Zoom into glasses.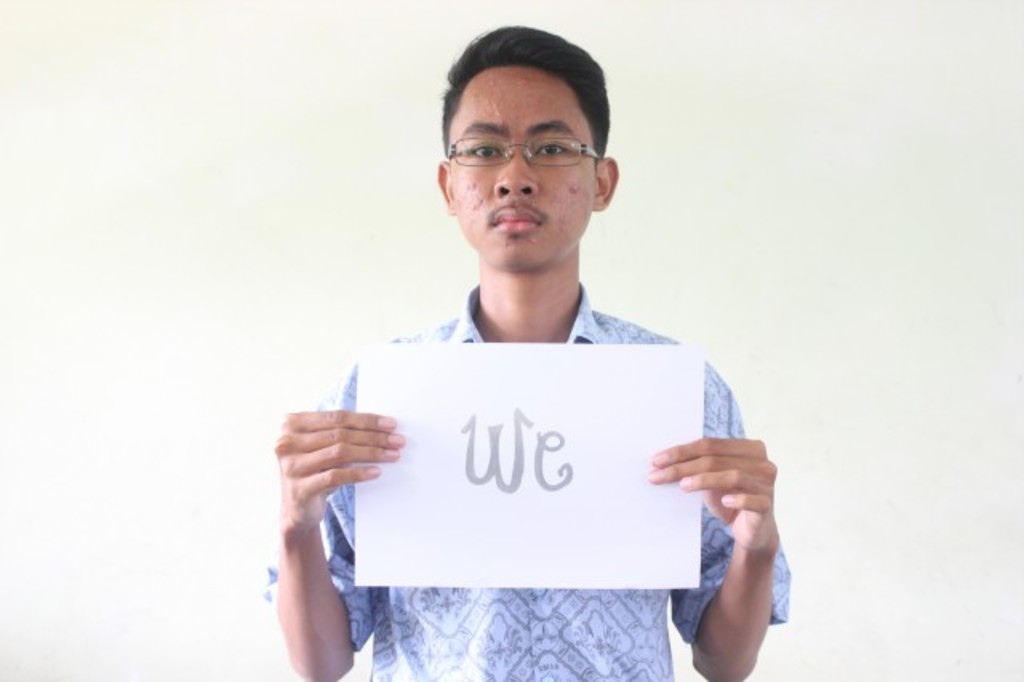
Zoom target: Rect(424, 107, 608, 186).
